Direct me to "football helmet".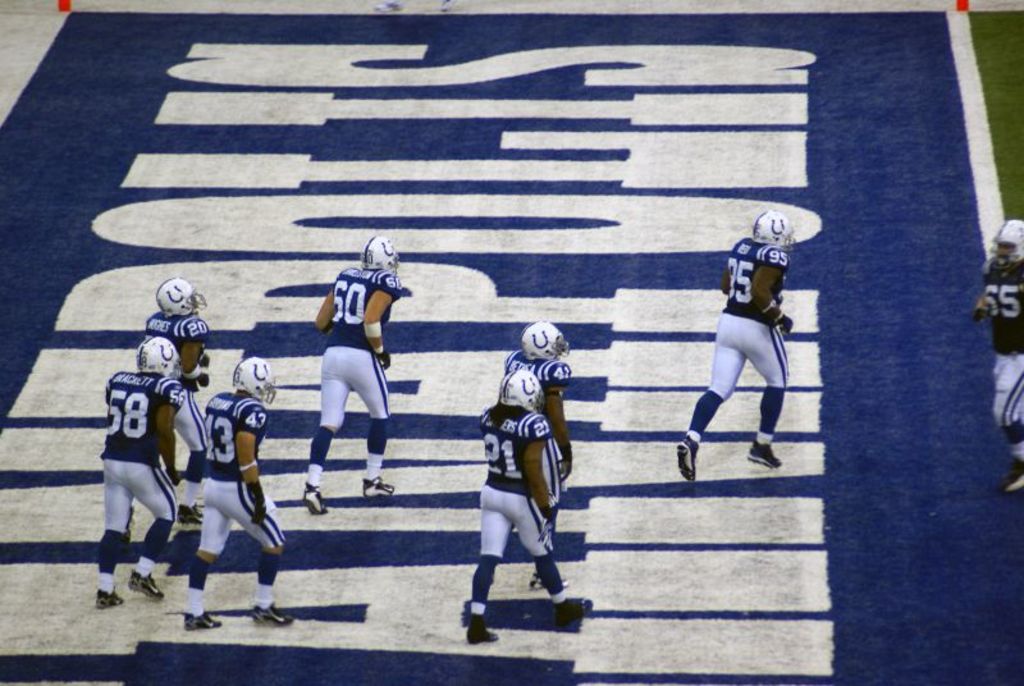
Direction: detection(753, 209, 796, 248).
